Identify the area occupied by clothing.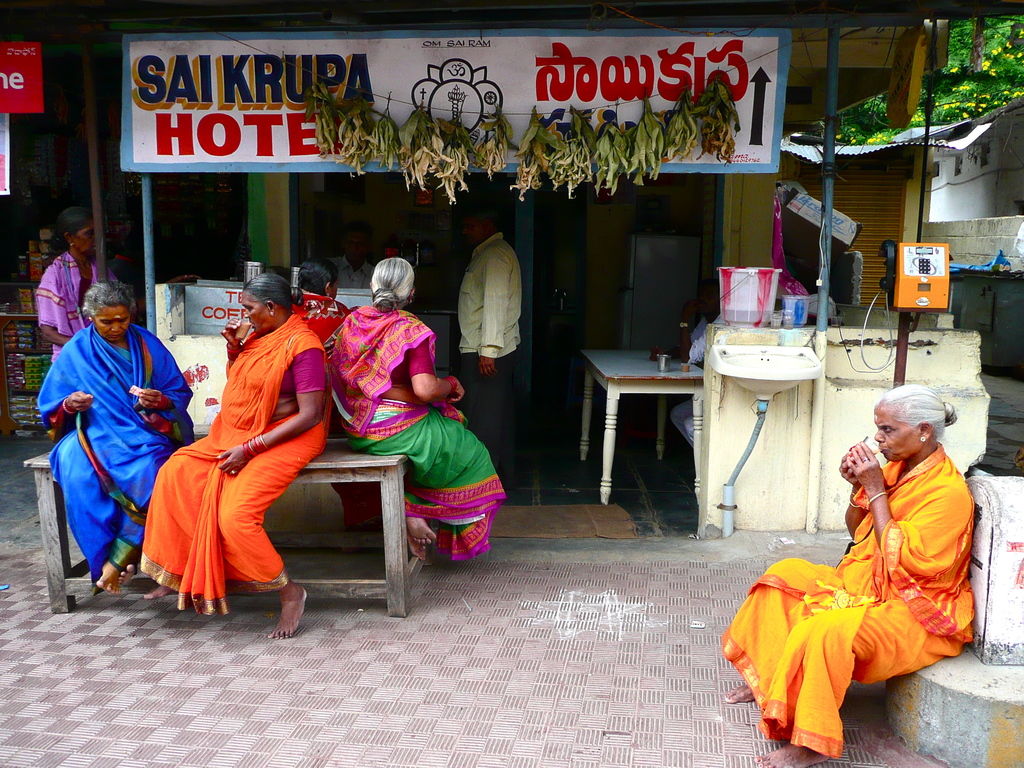
Area: x1=131, y1=311, x2=326, y2=622.
